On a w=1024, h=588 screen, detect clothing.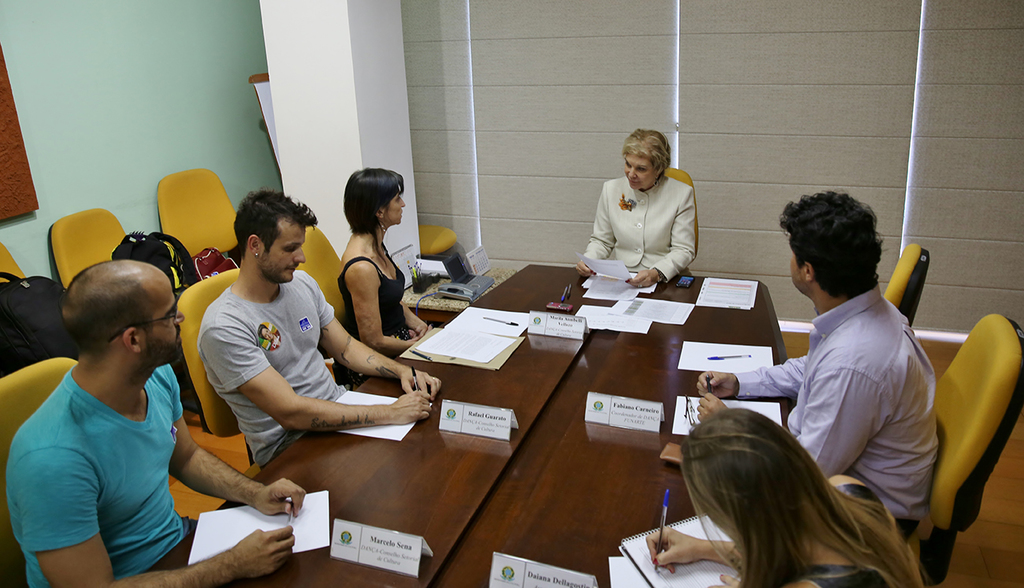
select_region(197, 265, 345, 462).
